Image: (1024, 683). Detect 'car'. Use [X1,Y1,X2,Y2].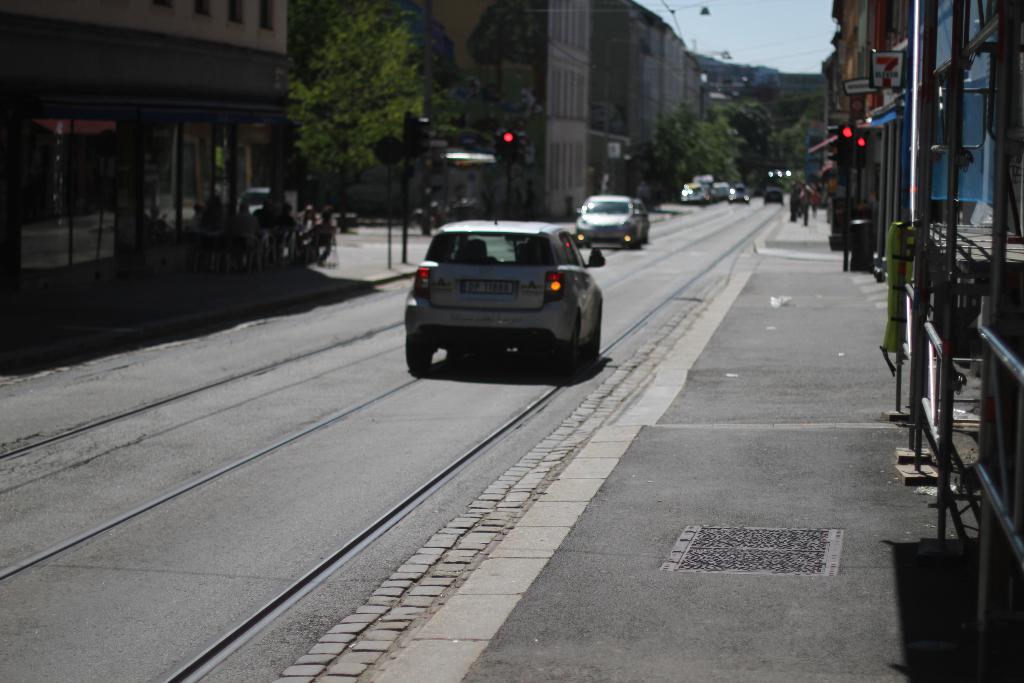
[401,213,605,372].
